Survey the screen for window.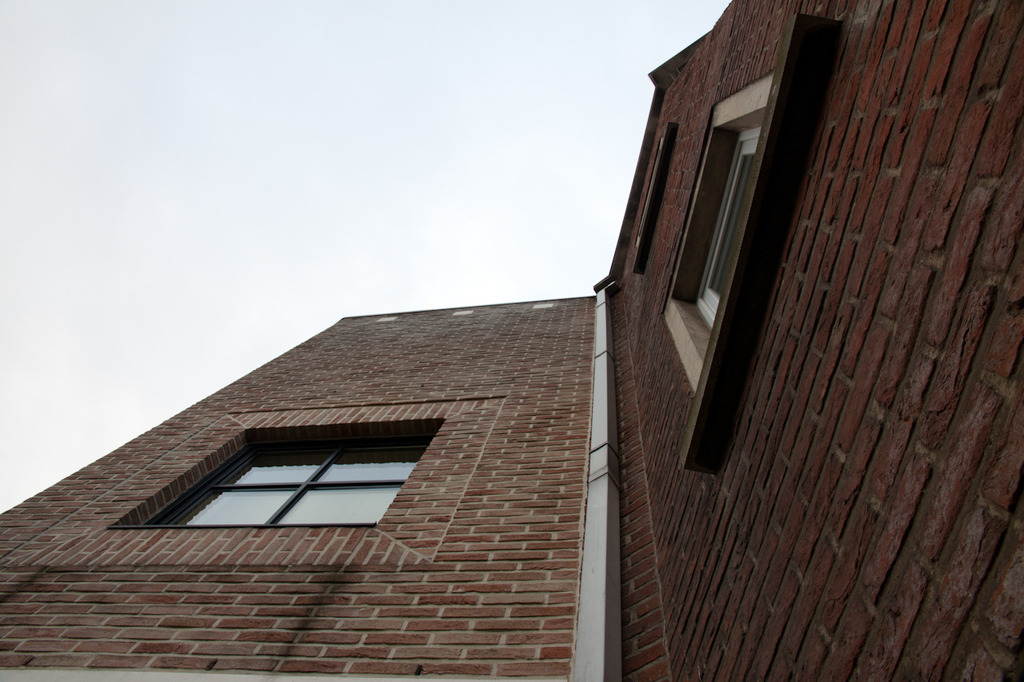
Survey found: x1=102 y1=420 x2=444 y2=528.
